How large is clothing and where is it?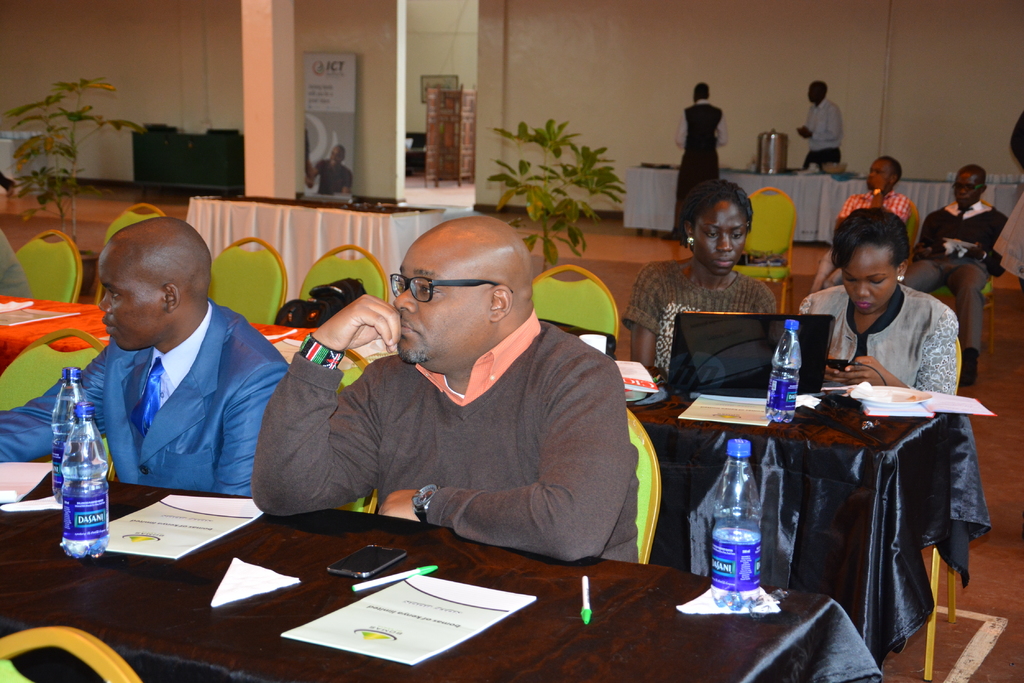
Bounding box: 991, 114, 1023, 285.
